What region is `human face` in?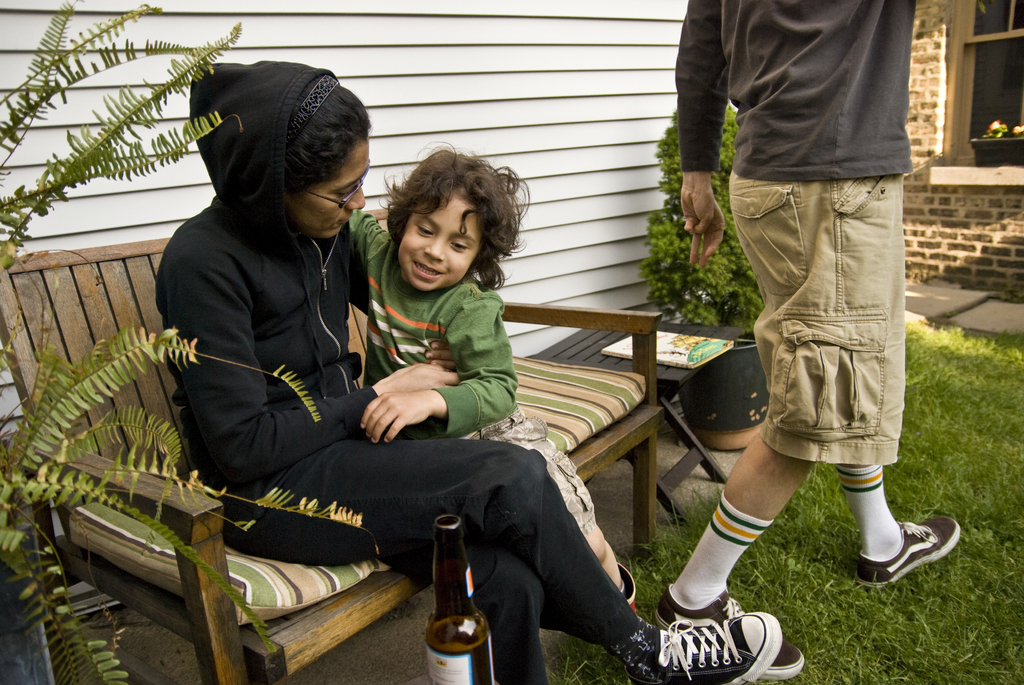
BBox(296, 138, 371, 236).
